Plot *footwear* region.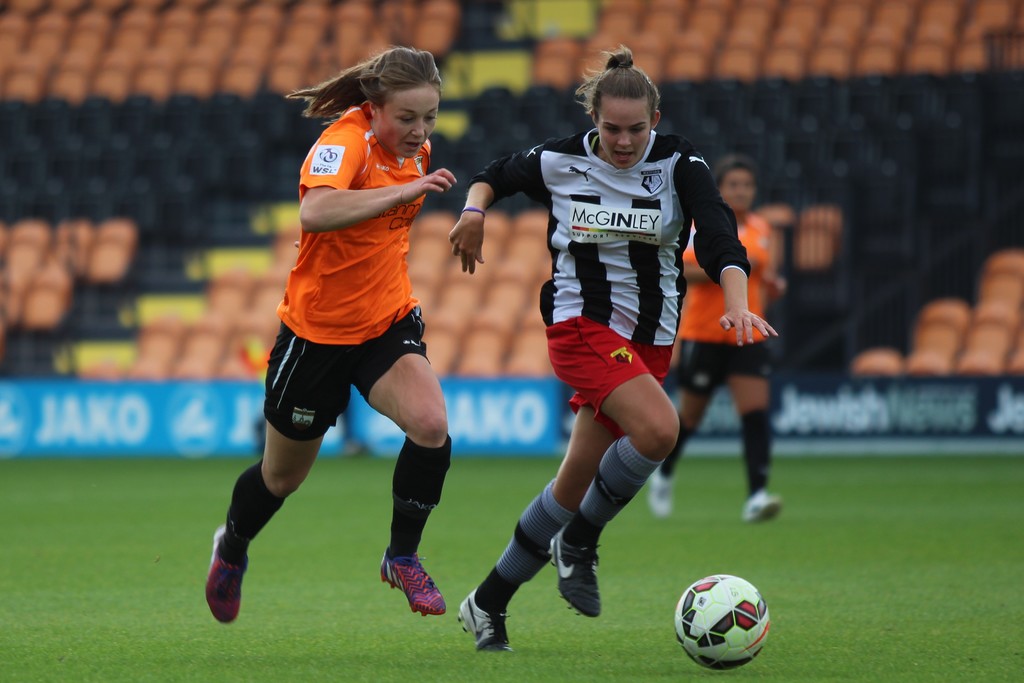
Plotted at bbox=(648, 470, 671, 522).
